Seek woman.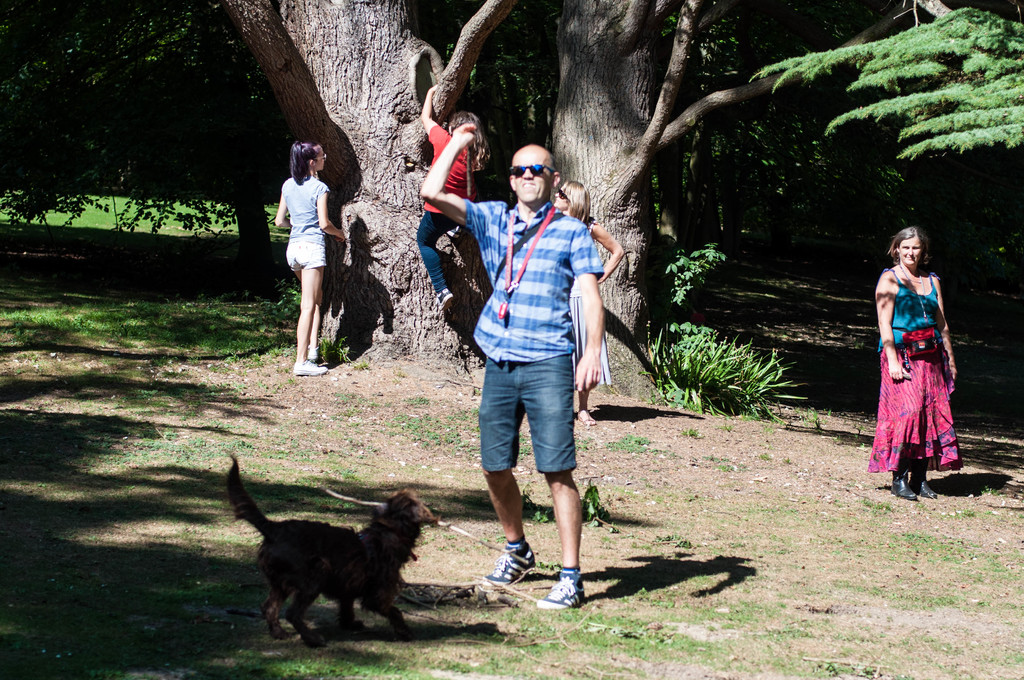
l=414, t=100, r=476, b=303.
